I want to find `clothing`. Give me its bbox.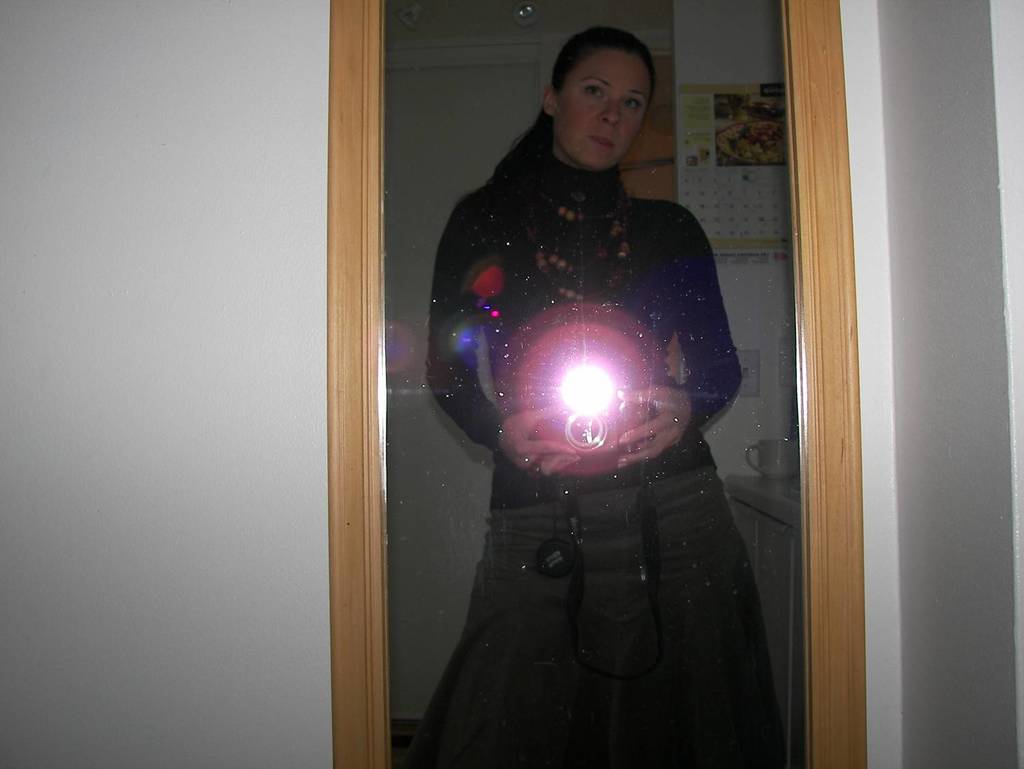
bbox=[402, 127, 776, 697].
